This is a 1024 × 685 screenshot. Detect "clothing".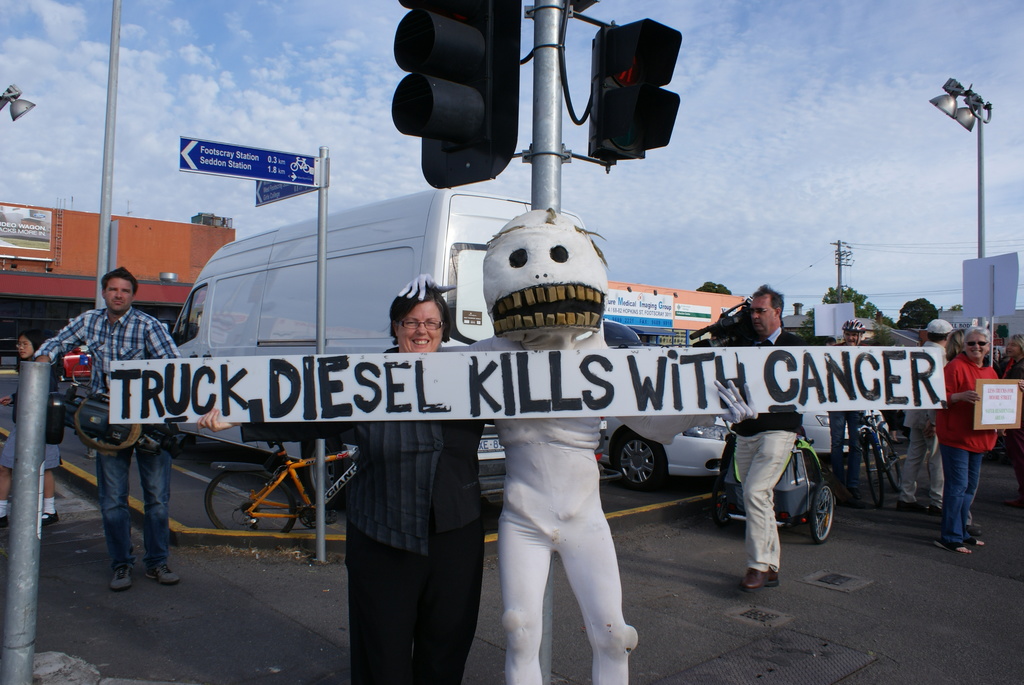
bbox=(0, 354, 63, 472).
